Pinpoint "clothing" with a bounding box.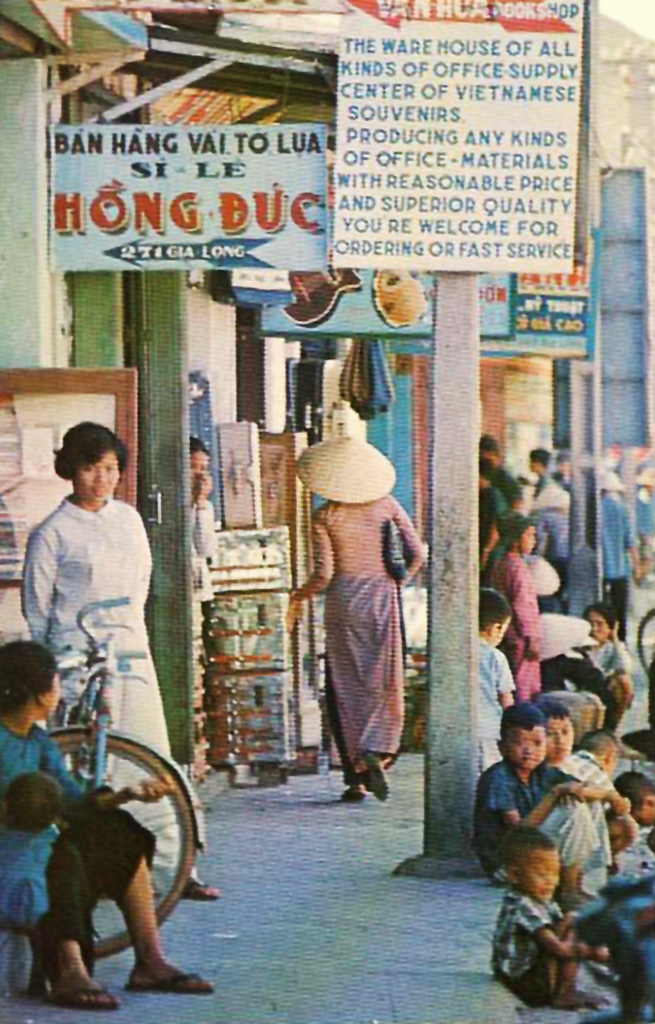
316, 578, 400, 772.
